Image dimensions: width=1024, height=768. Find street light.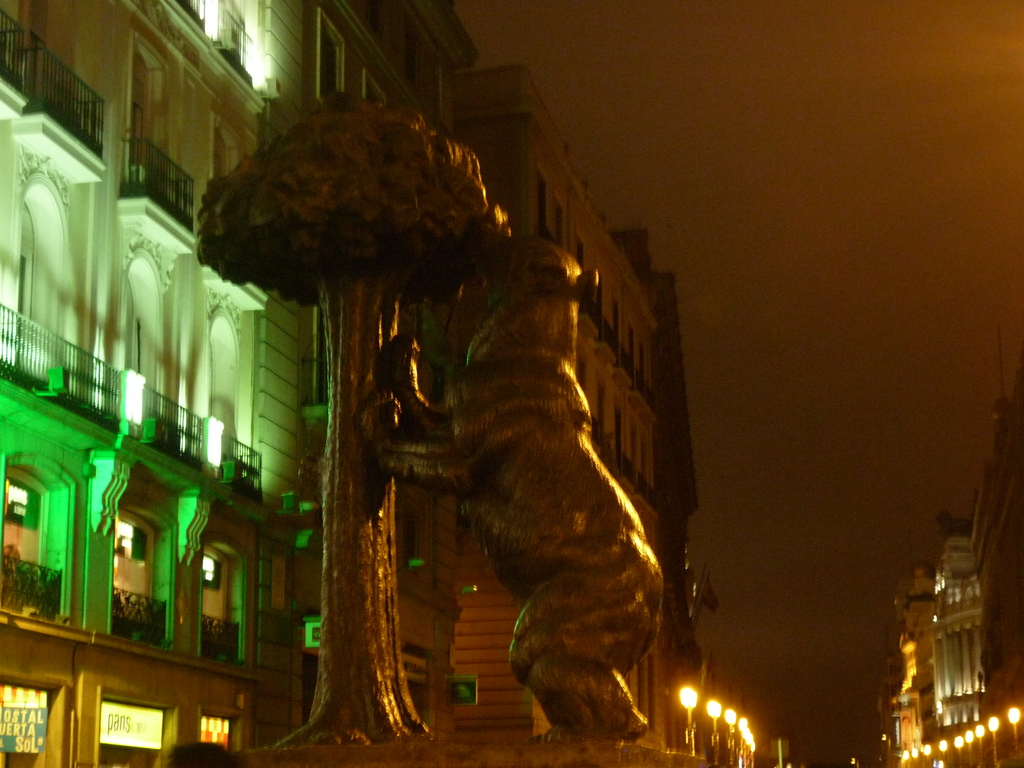
[707, 698, 721, 767].
